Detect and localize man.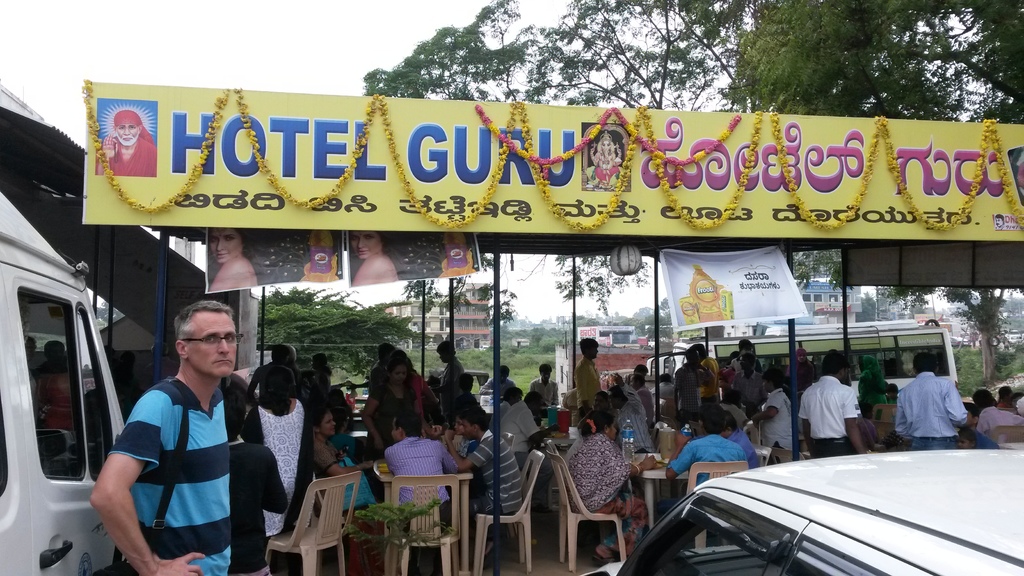
Localized at <box>310,355,335,399</box>.
